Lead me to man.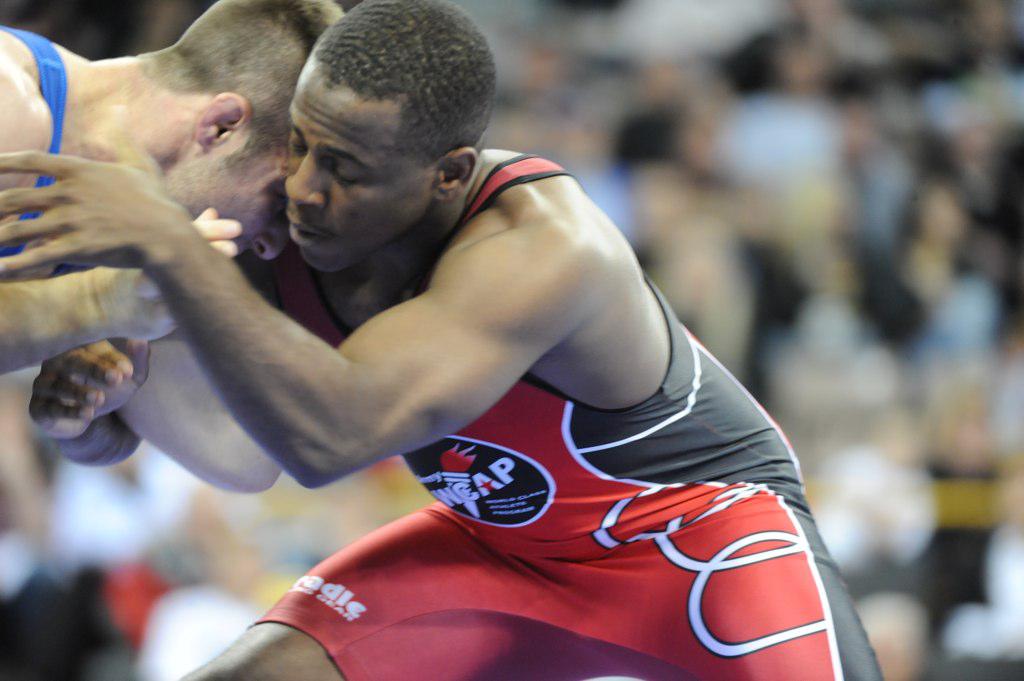
Lead to 6:0:860:680.
